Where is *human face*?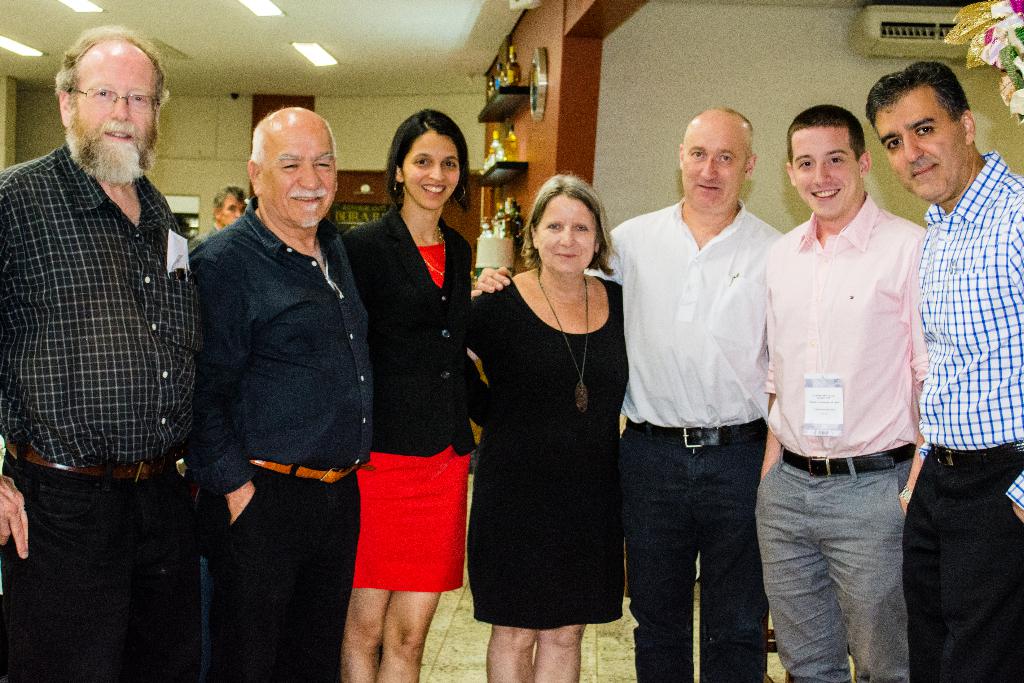
<box>221,199,248,226</box>.
